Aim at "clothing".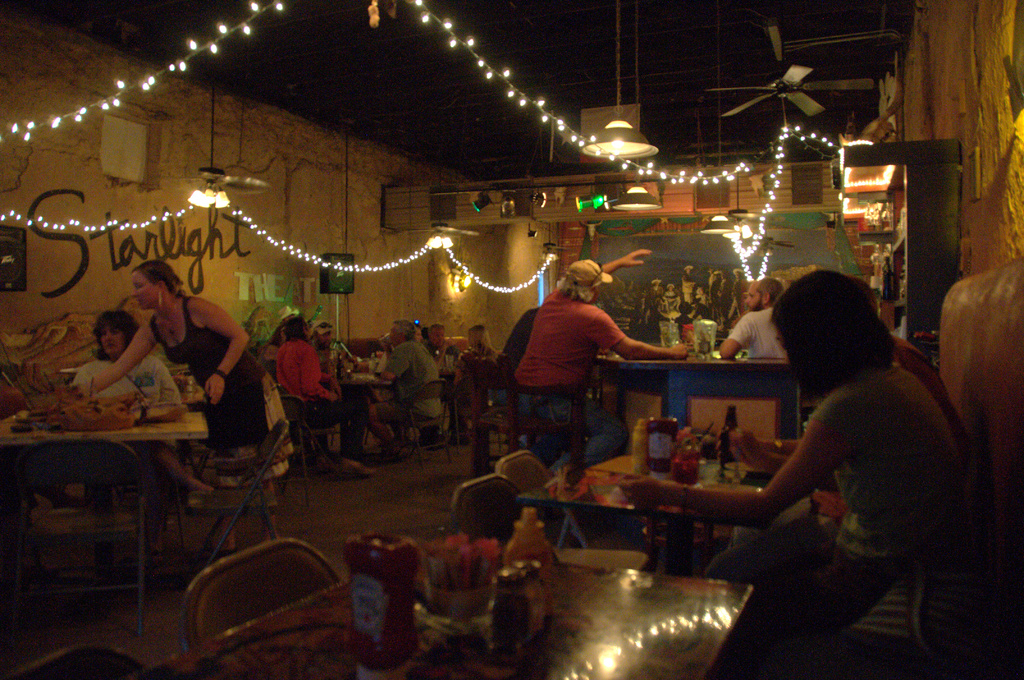
Aimed at box(512, 268, 655, 446).
